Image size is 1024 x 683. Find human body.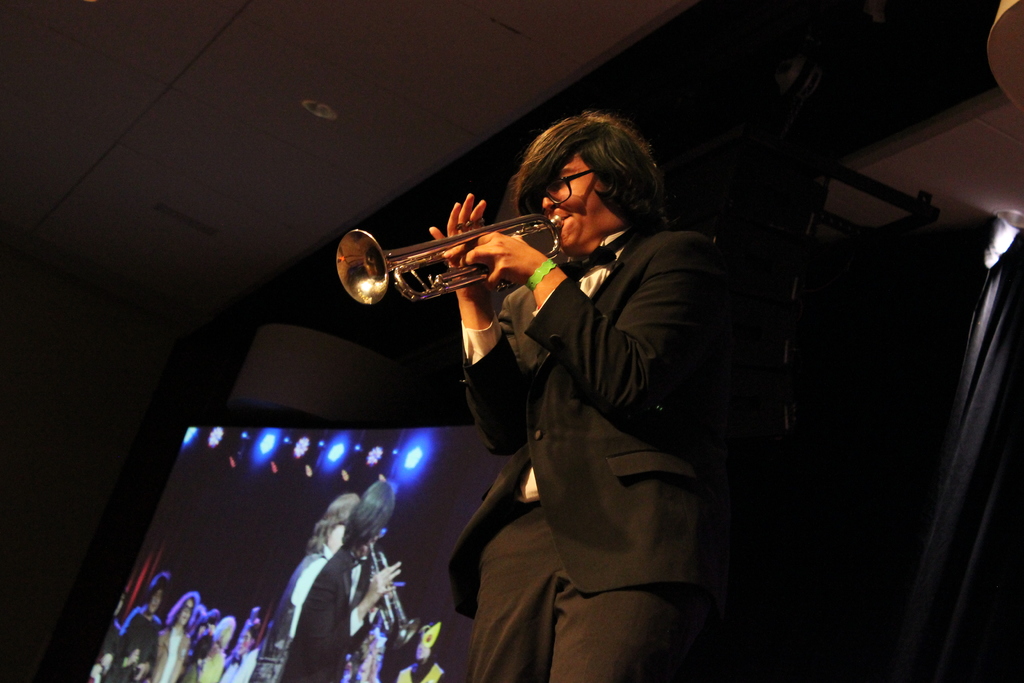
(x1=275, y1=545, x2=401, y2=682).
